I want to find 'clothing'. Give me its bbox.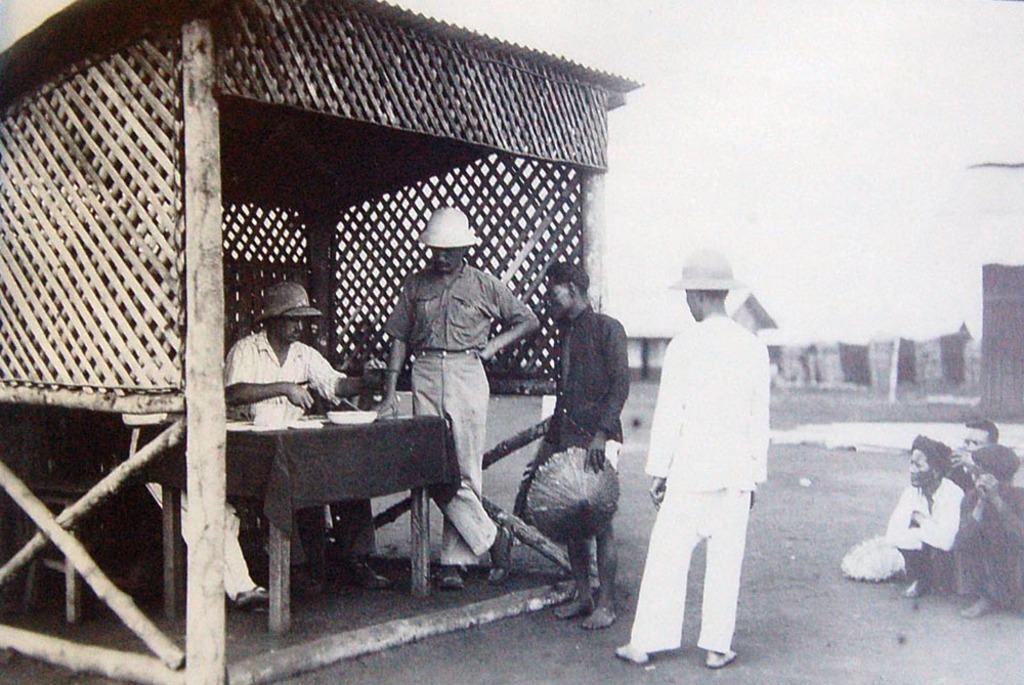
rect(222, 330, 382, 580).
